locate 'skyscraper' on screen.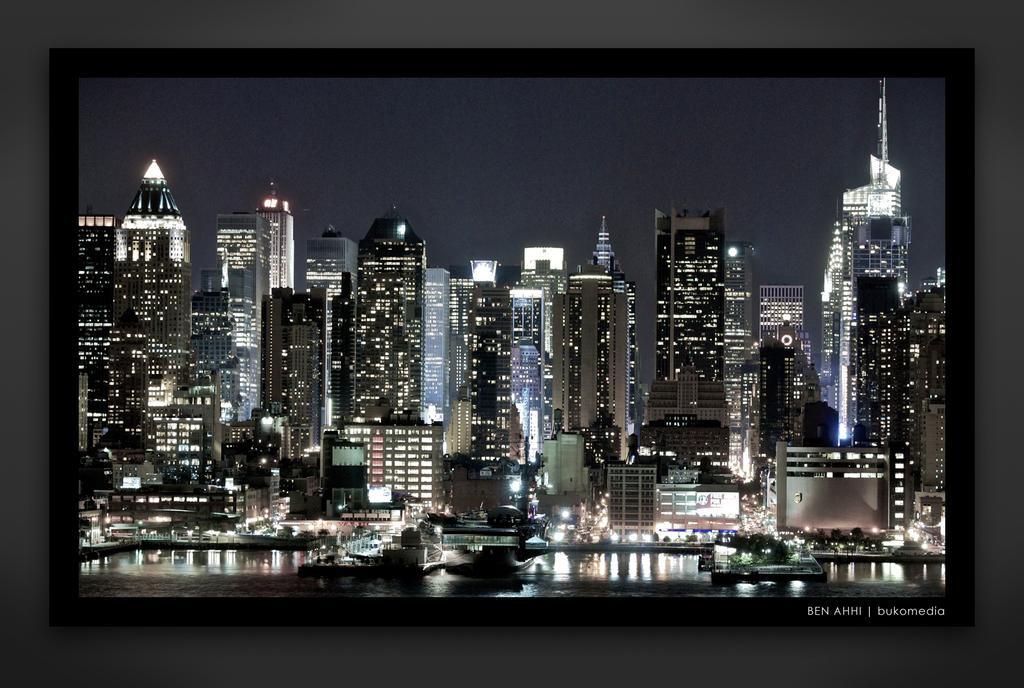
On screen at x1=650 y1=205 x2=722 y2=393.
